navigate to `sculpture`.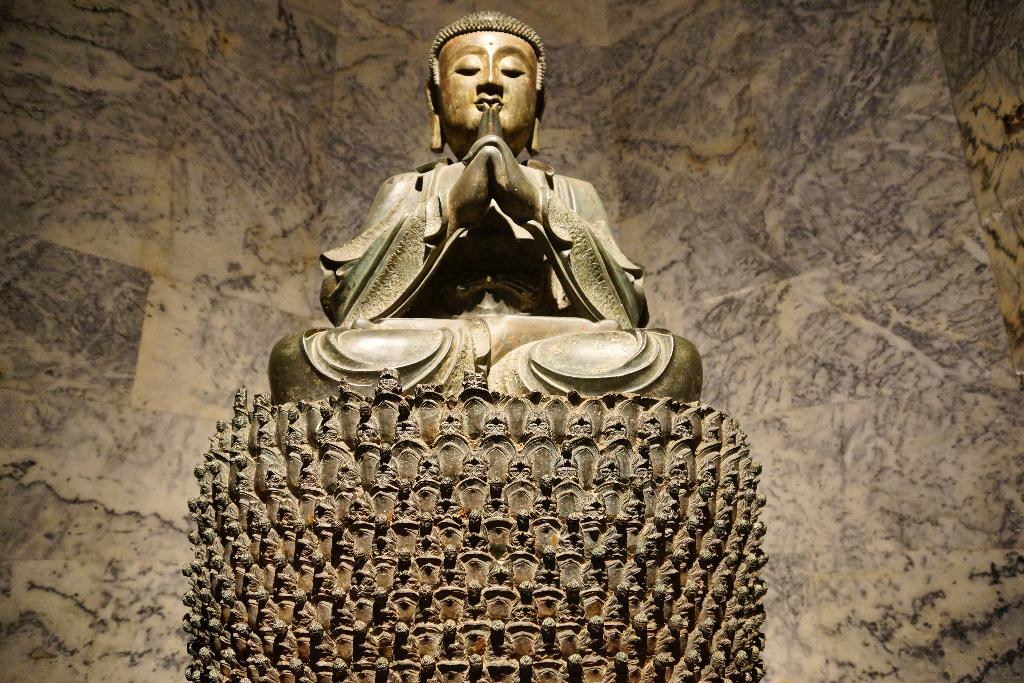
Navigation target: 509/453/533/481.
